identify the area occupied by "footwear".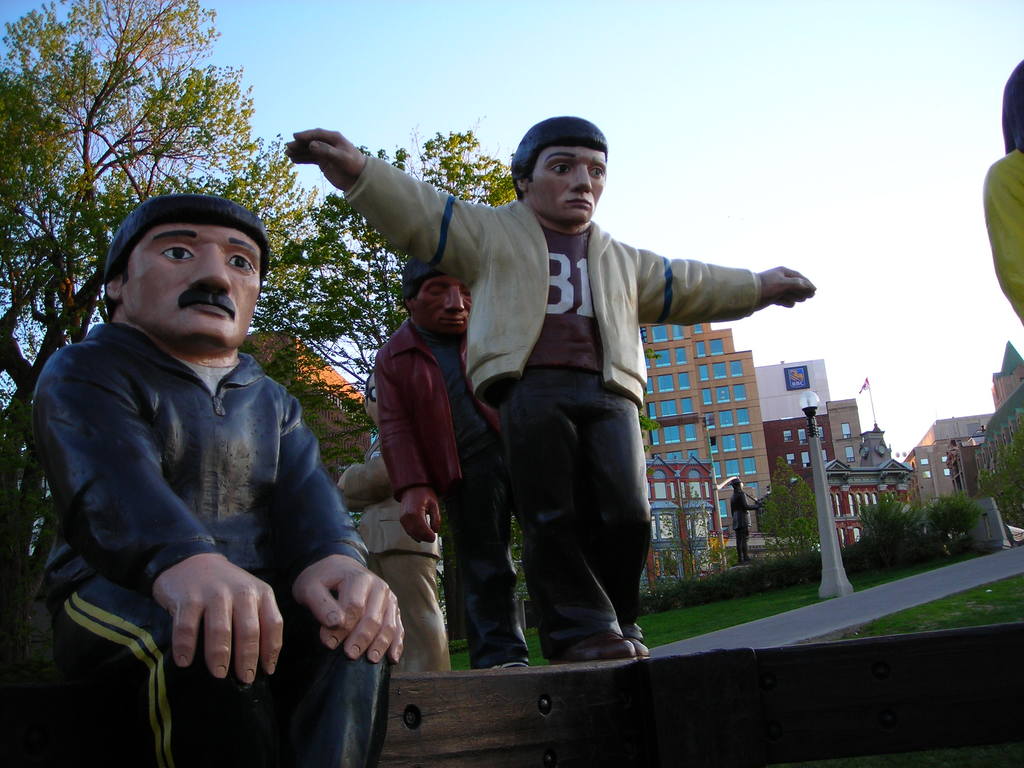
Area: x1=494 y1=659 x2=531 y2=665.
